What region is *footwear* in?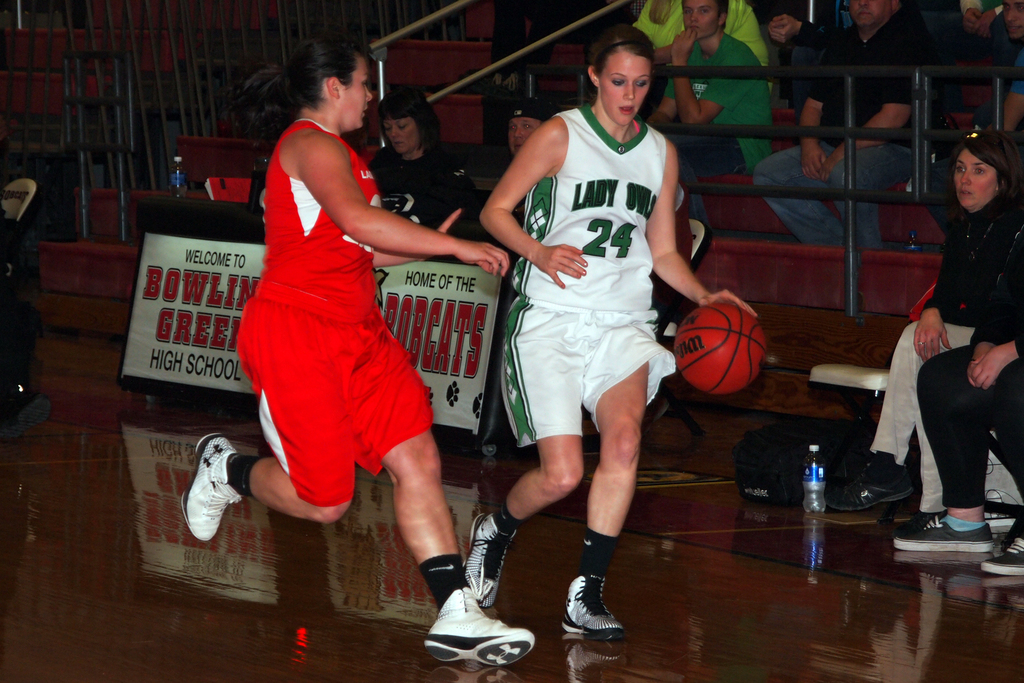
Rect(893, 515, 995, 554).
